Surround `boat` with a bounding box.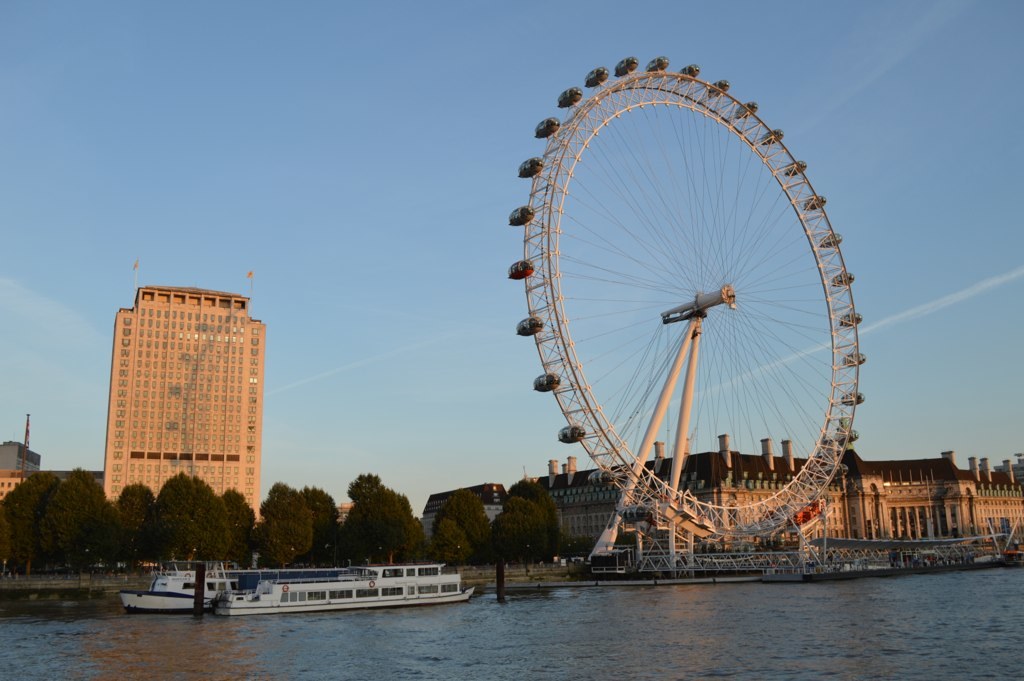
(210, 563, 480, 614).
